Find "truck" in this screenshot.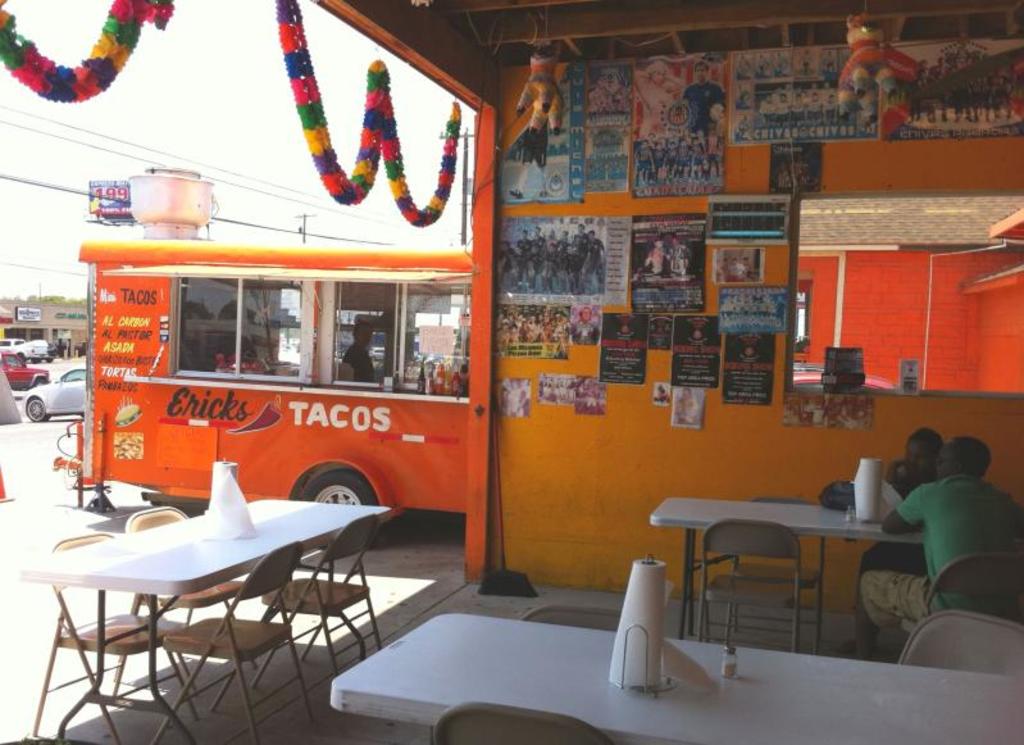
The bounding box for "truck" is pyautogui.locateOnScreen(46, 237, 469, 553).
